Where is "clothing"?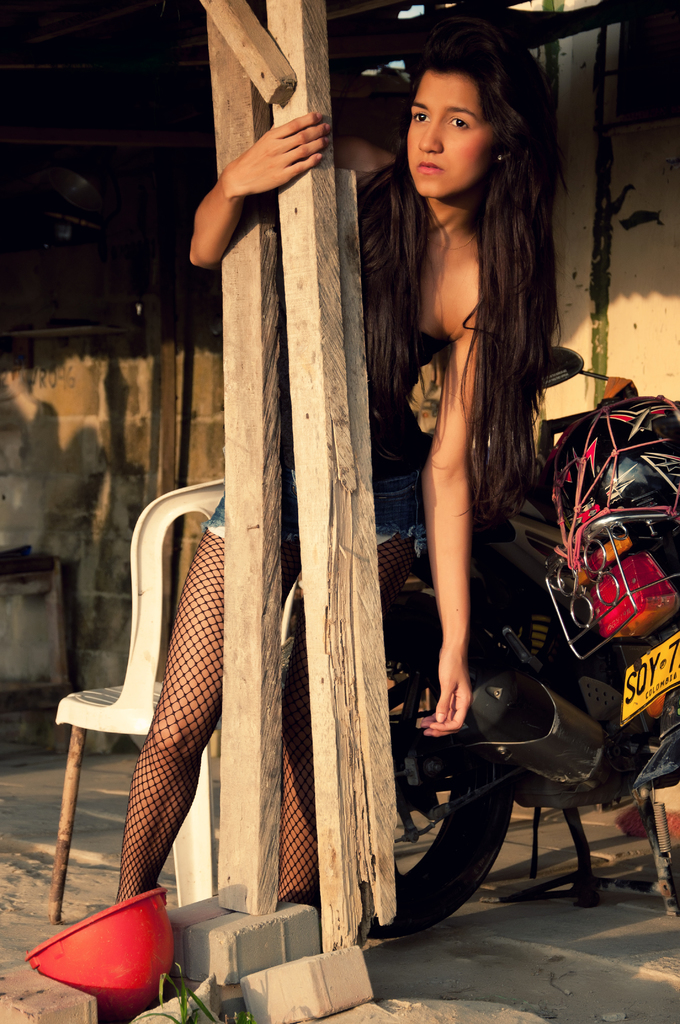
213,321,425,562.
